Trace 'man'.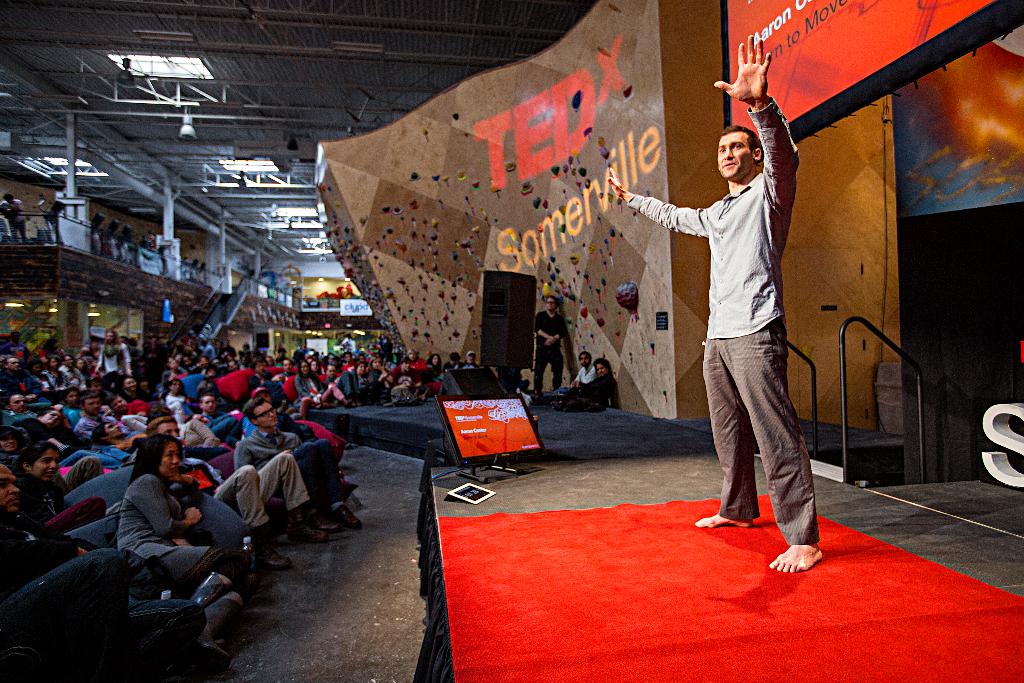
Traced to [196, 393, 217, 423].
